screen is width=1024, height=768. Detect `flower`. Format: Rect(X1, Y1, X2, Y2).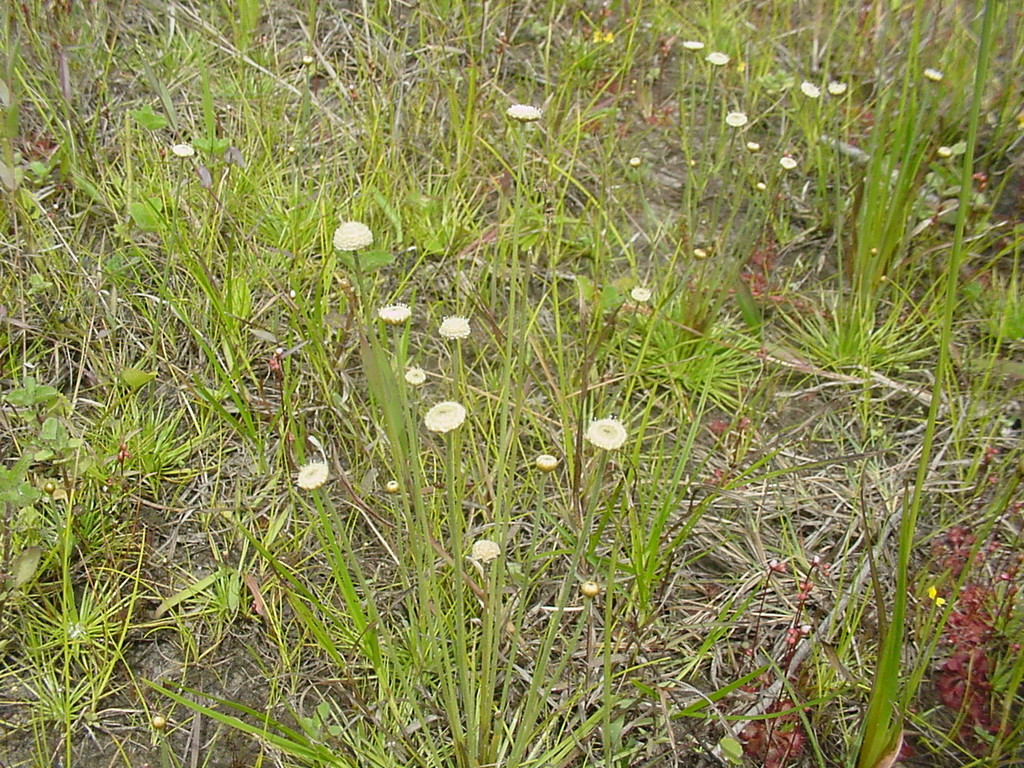
Rect(627, 157, 643, 170).
